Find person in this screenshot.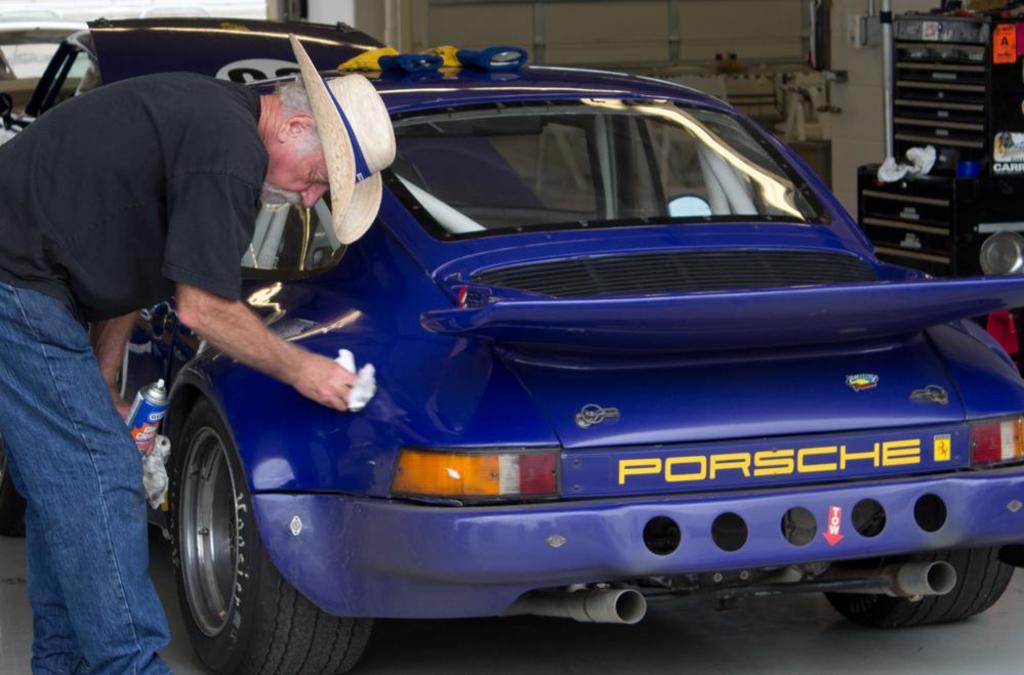
The bounding box for person is Rect(1, 67, 370, 674).
